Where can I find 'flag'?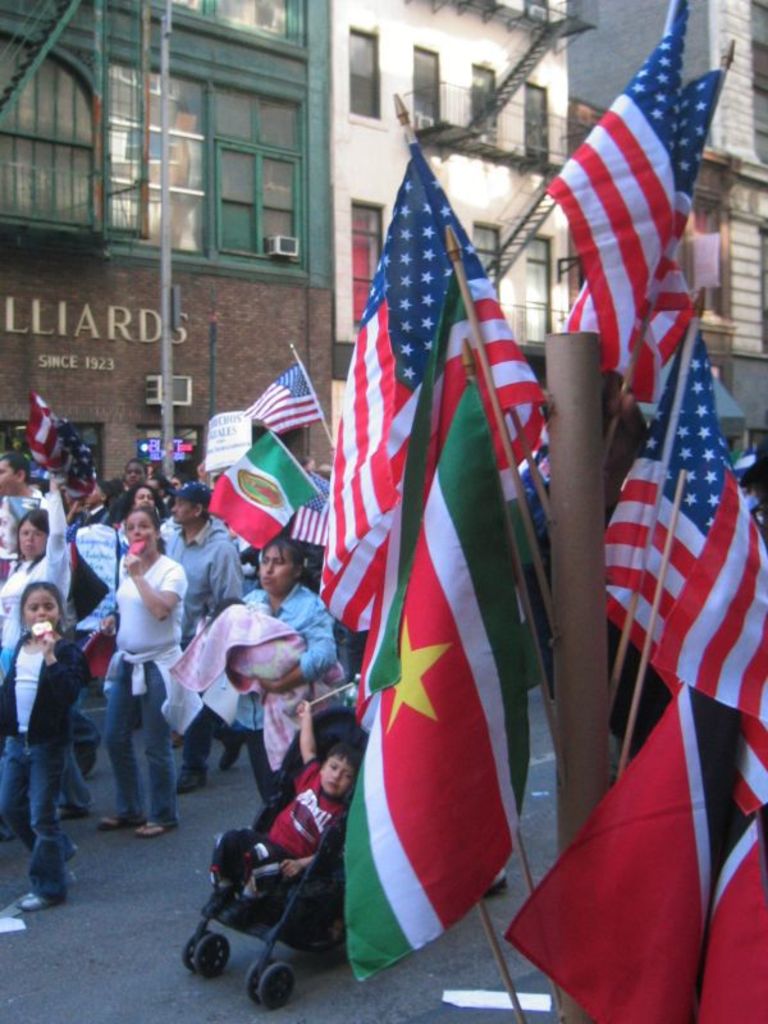
You can find it at {"x1": 680, "y1": 56, "x2": 733, "y2": 200}.
